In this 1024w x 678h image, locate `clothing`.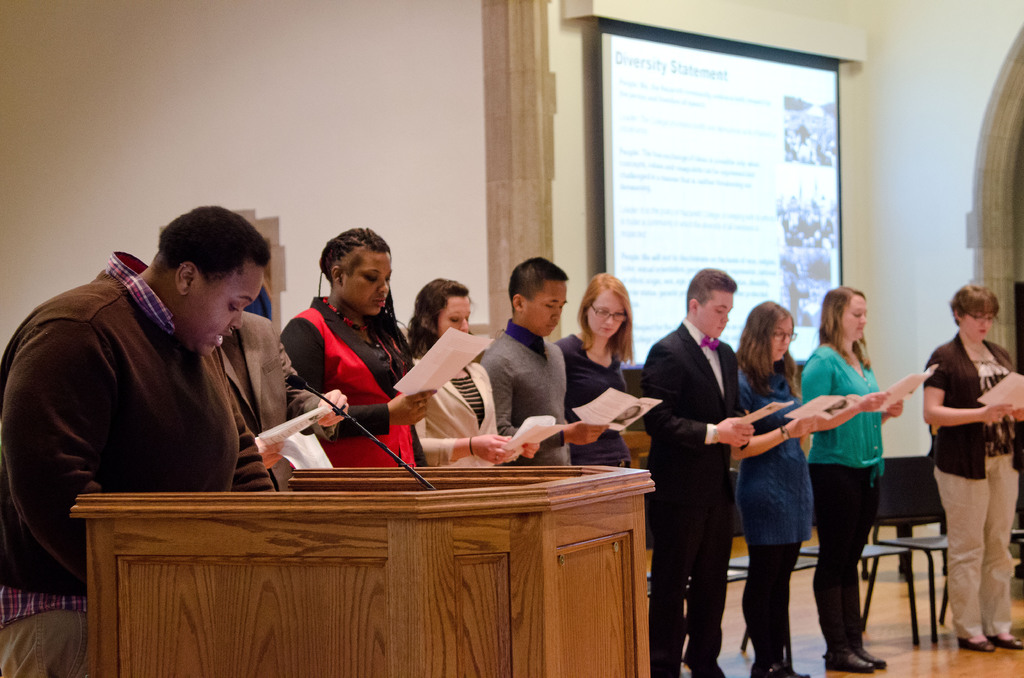
Bounding box: <box>731,362,812,657</box>.
